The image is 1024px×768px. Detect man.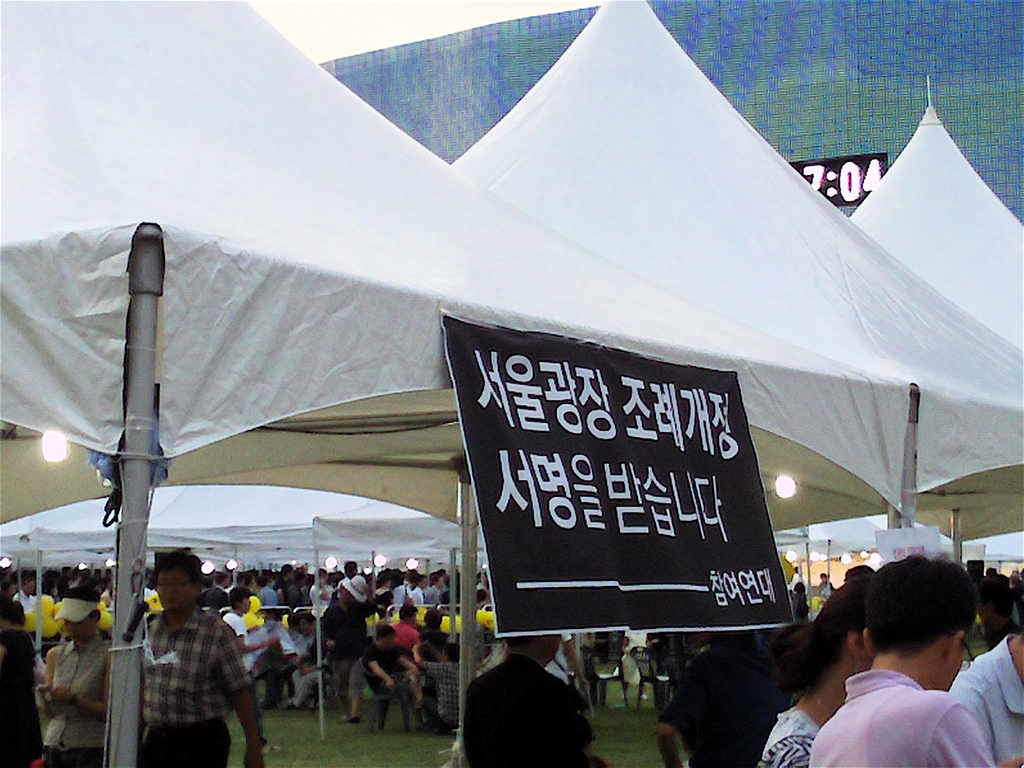
Detection: (x1=461, y1=633, x2=607, y2=767).
